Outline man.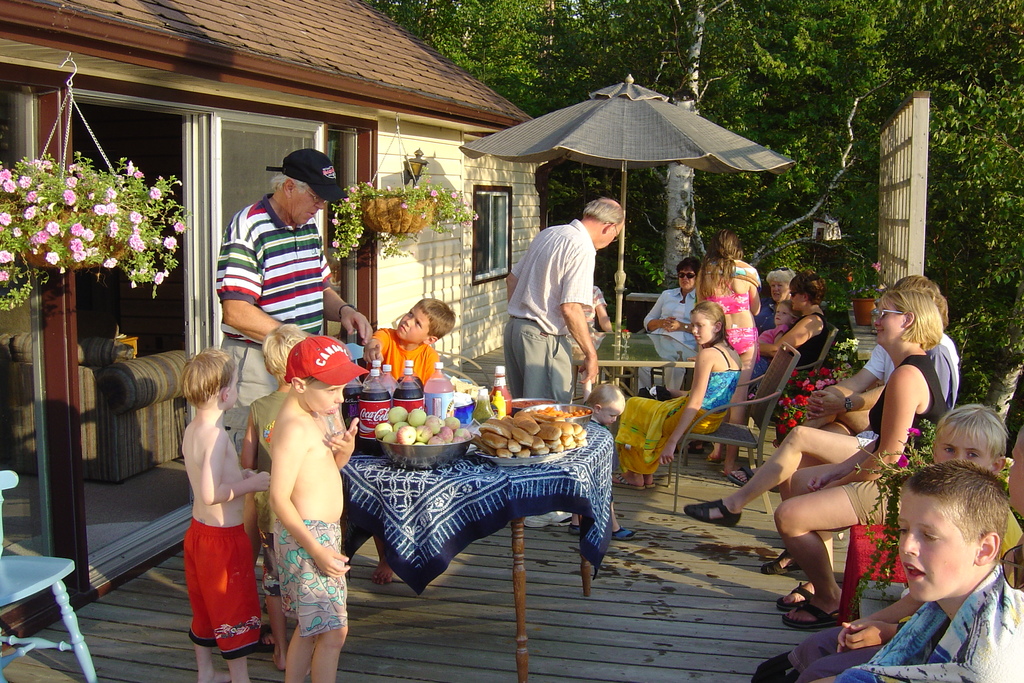
Outline: bbox(502, 197, 628, 401).
